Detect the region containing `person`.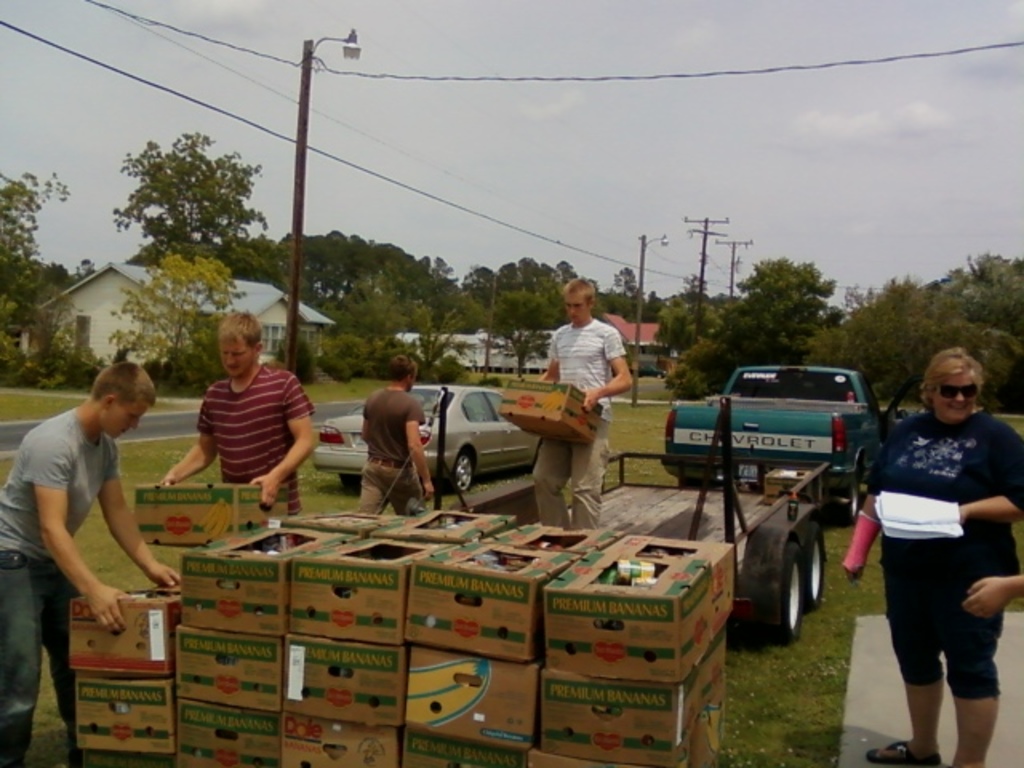
(838, 347, 1022, 766).
